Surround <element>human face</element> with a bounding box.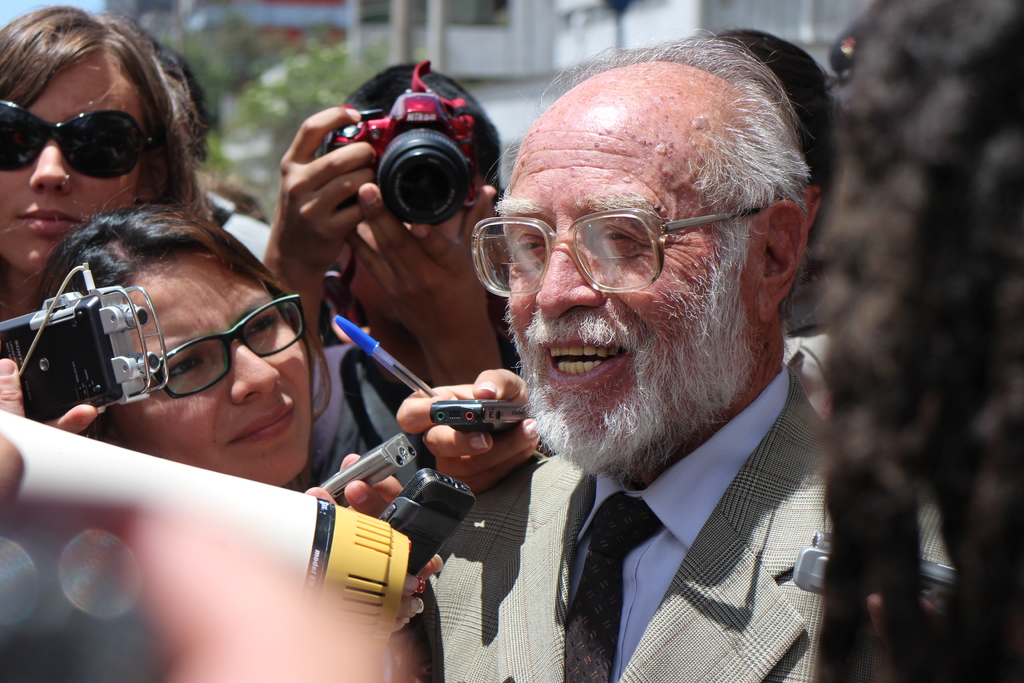
Rect(110, 252, 311, 488).
